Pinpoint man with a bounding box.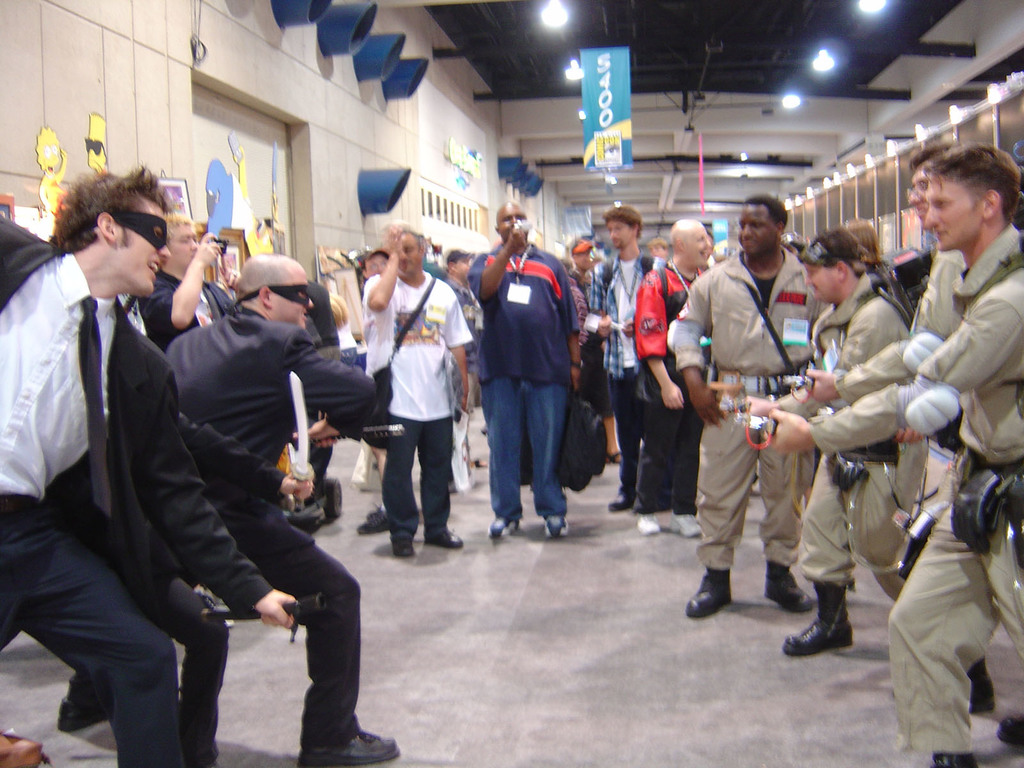
Rect(778, 223, 913, 666).
